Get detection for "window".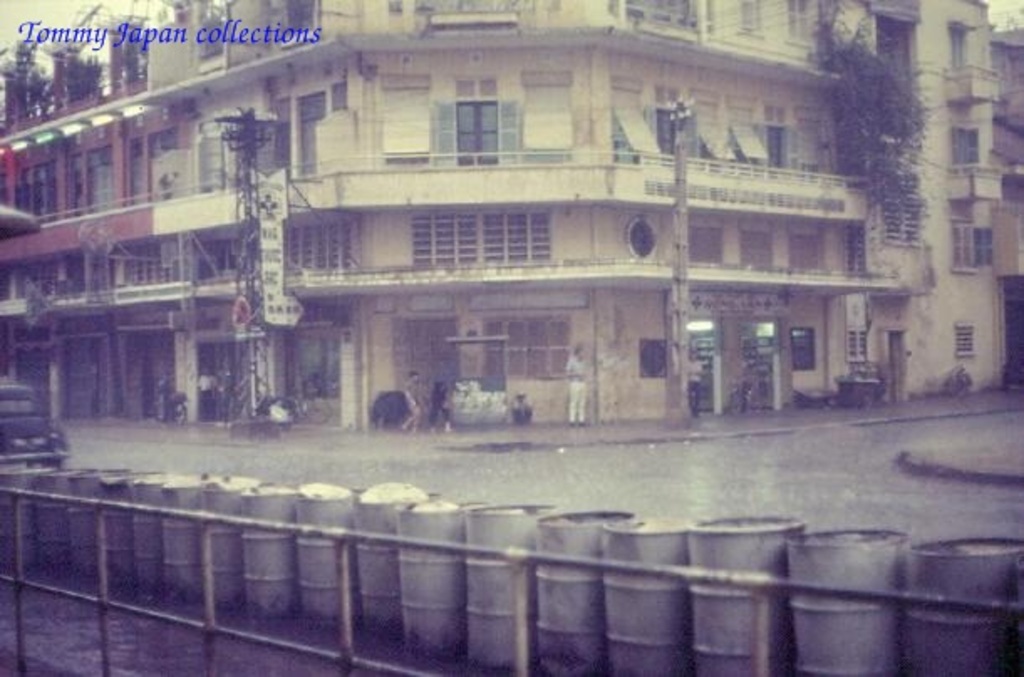
Detection: x1=788 y1=325 x2=816 y2=374.
